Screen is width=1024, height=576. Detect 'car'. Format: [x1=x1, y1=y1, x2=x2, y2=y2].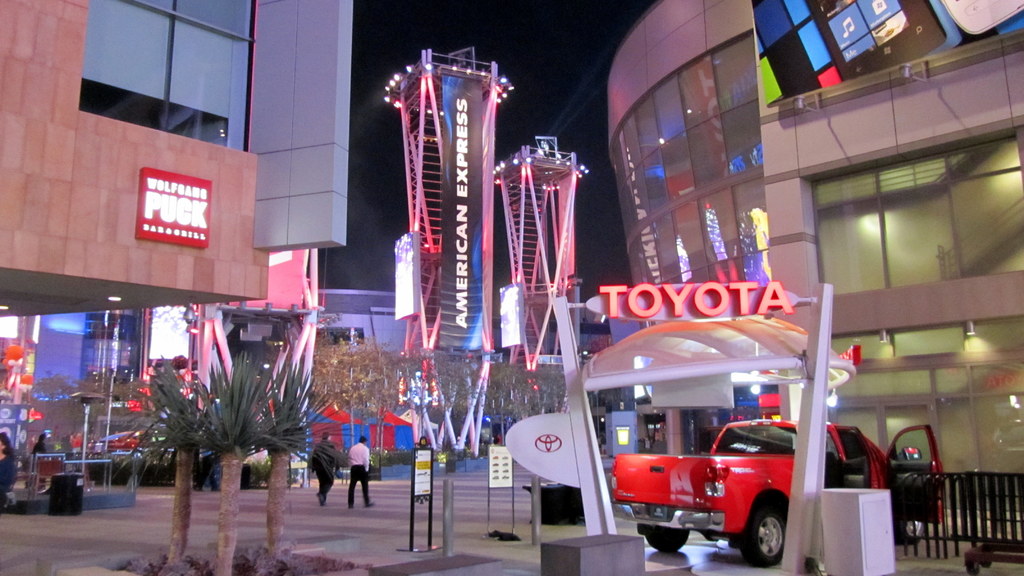
[x1=613, y1=414, x2=949, y2=566].
